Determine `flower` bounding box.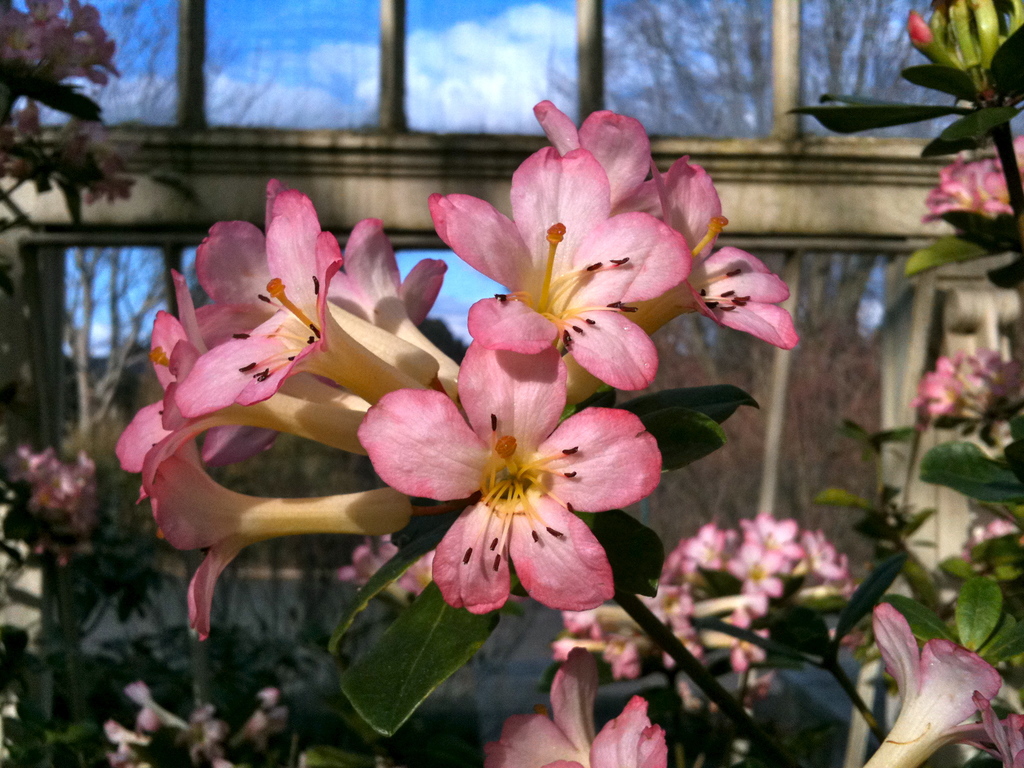
Determined: (860,607,1023,767).
